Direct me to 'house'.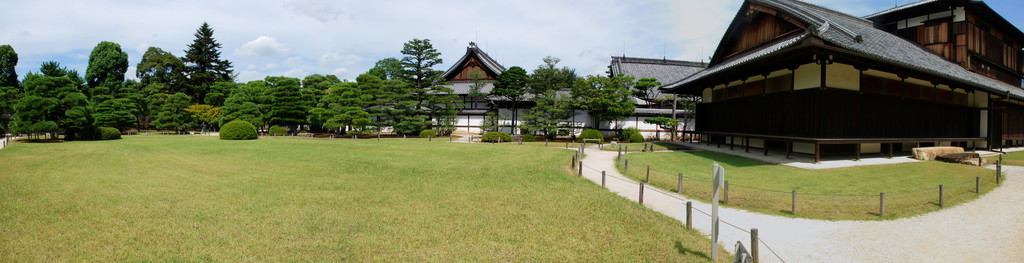
Direction: 669,1,1019,138.
